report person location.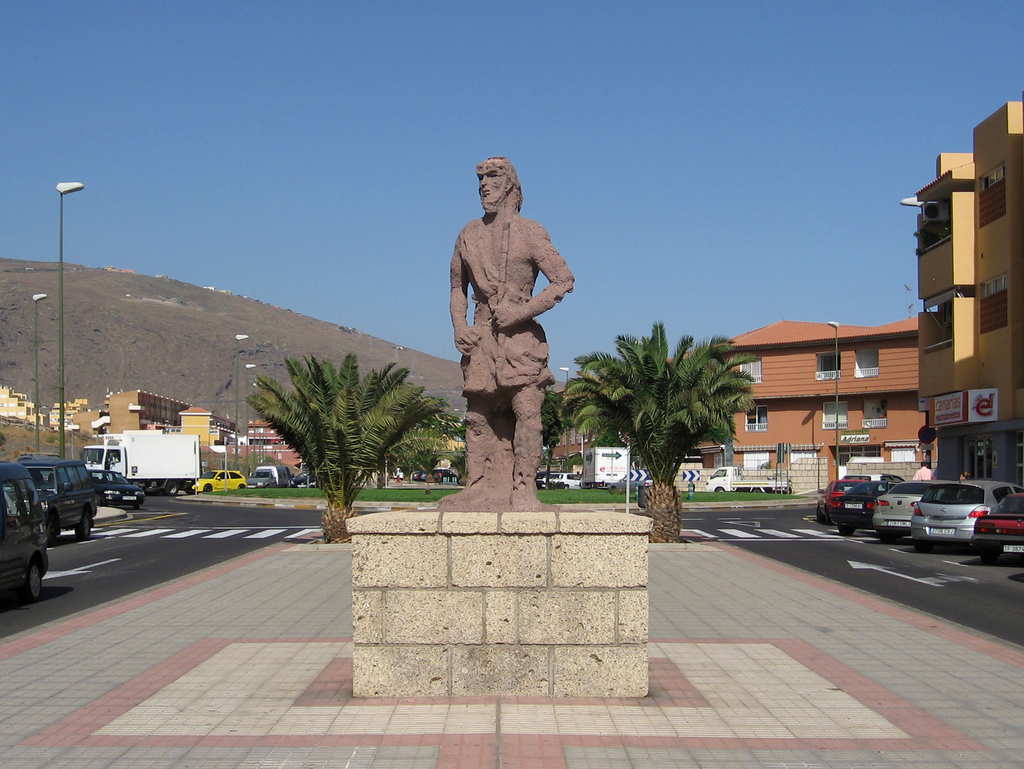
Report: [x1=449, y1=149, x2=579, y2=519].
